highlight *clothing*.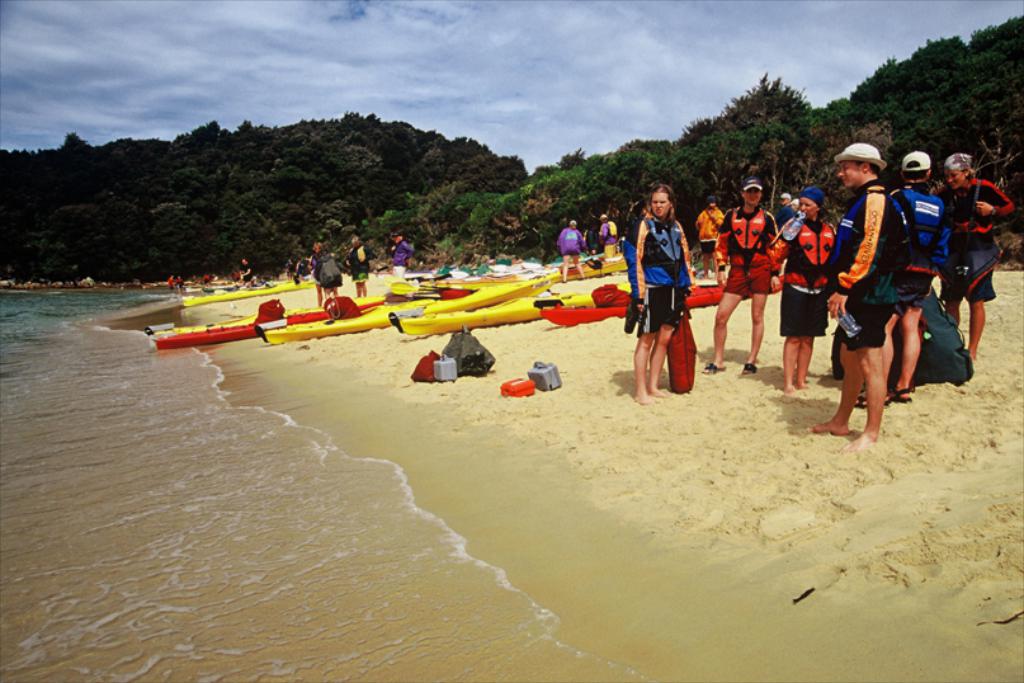
Highlighted region: 390 241 416 282.
